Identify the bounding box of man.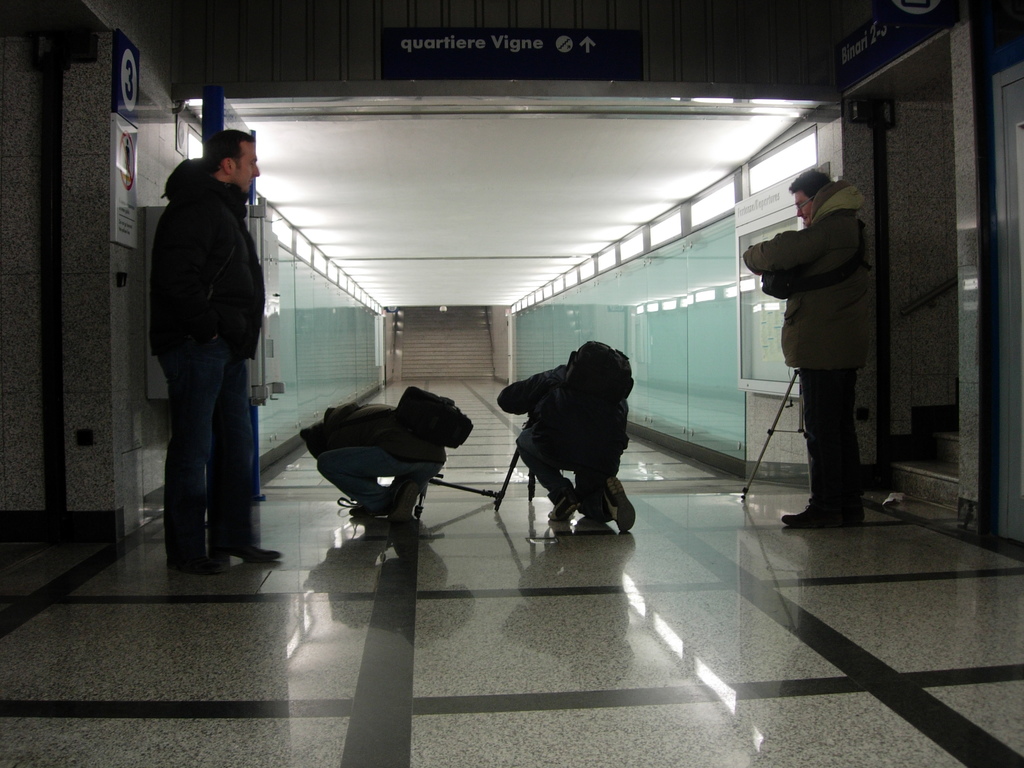
l=301, t=406, r=448, b=518.
